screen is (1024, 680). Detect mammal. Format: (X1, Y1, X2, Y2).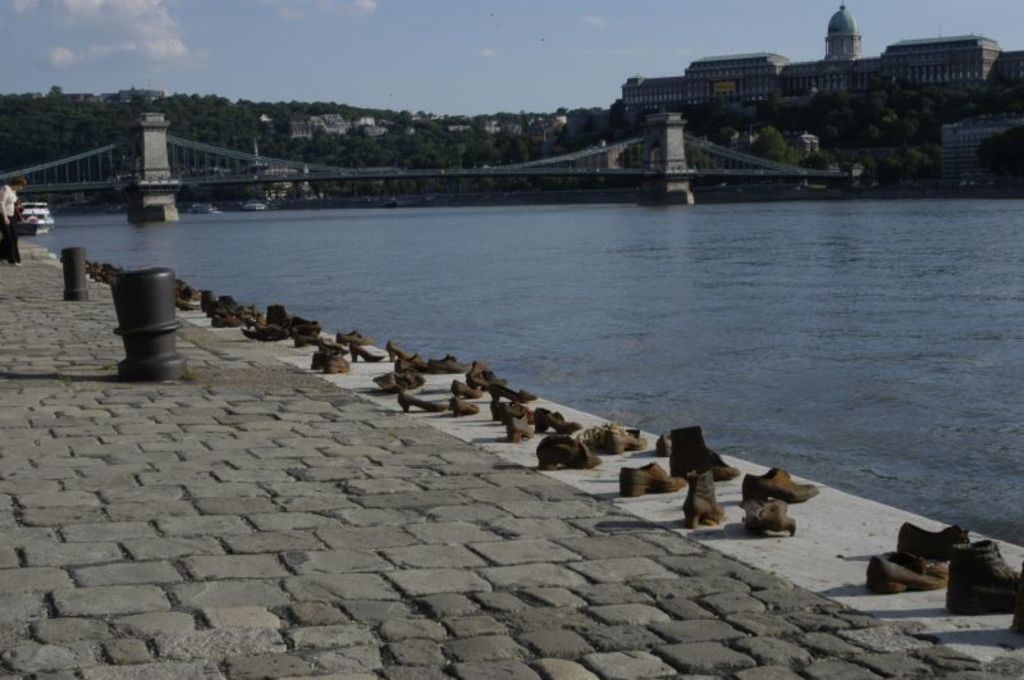
(0, 178, 26, 259).
